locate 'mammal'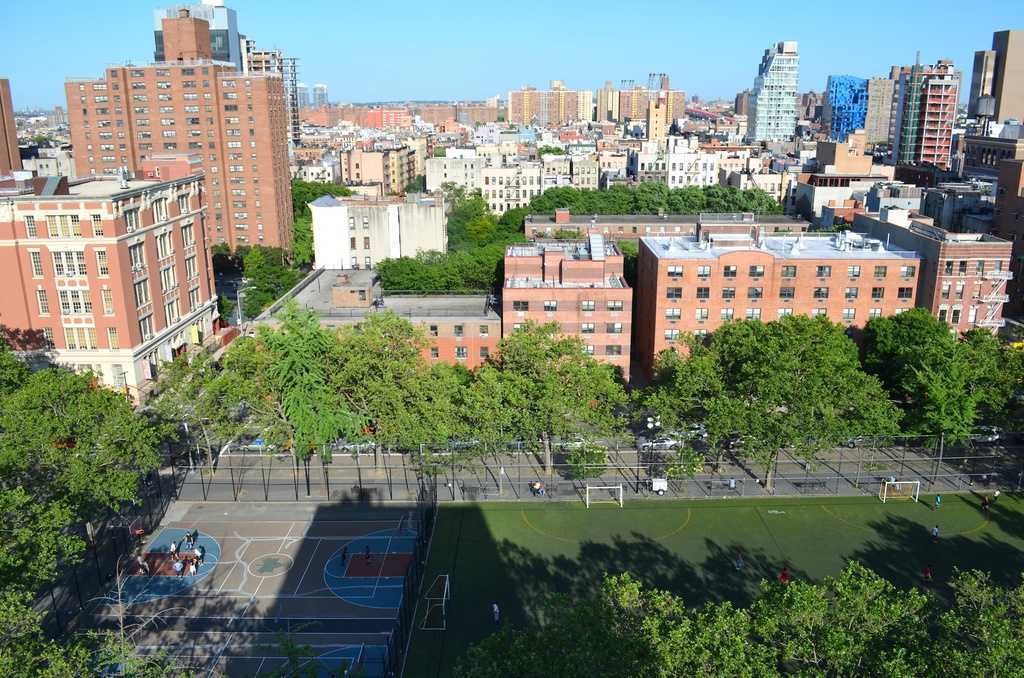
136, 552, 144, 572
